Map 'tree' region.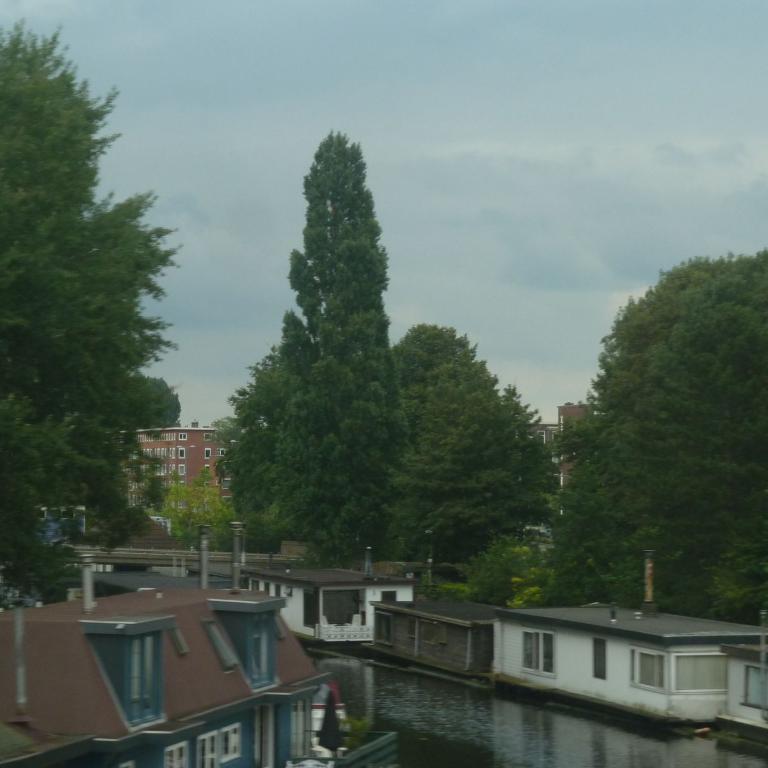
Mapped to l=170, t=467, r=236, b=549.
